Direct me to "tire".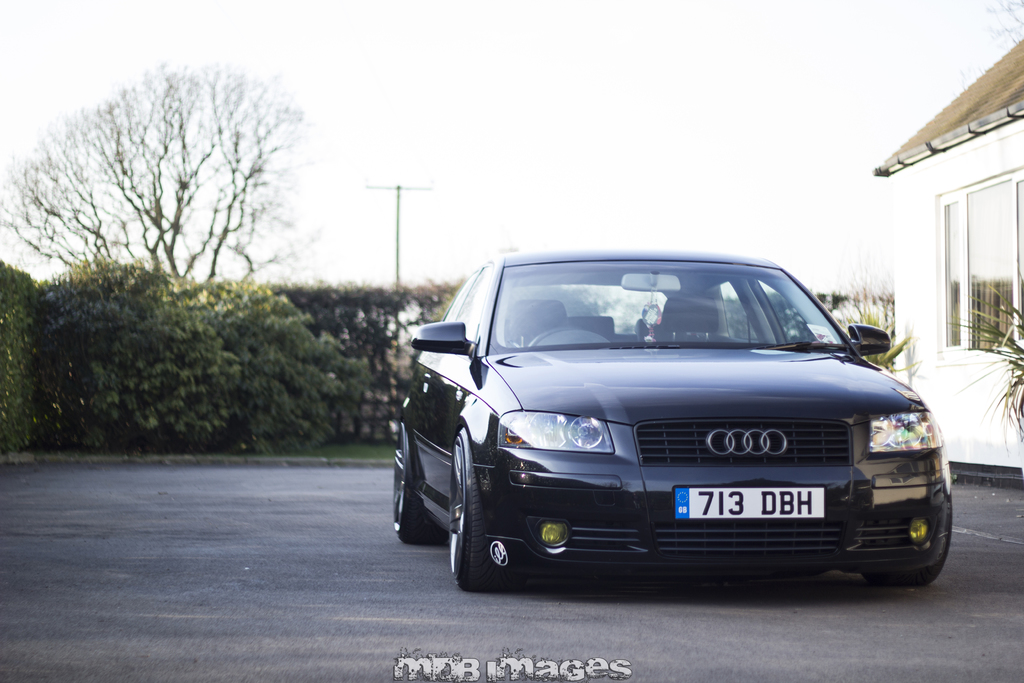
Direction: Rect(424, 411, 527, 597).
